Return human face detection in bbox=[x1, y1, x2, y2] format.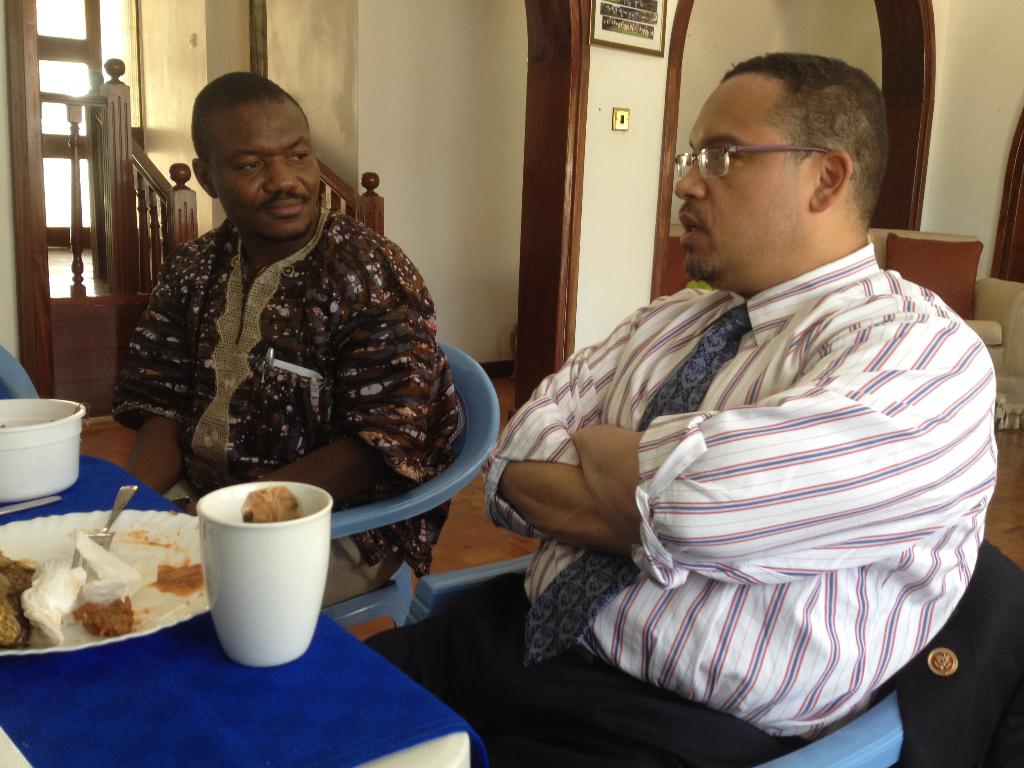
bbox=[676, 73, 812, 292].
